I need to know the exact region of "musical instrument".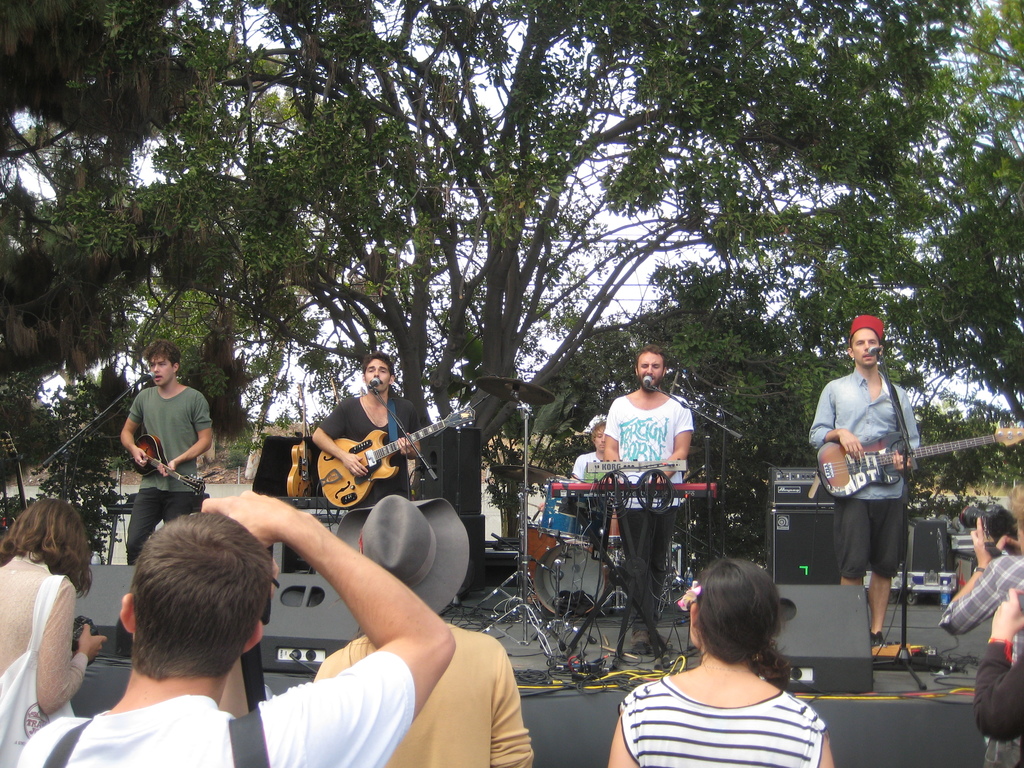
Region: select_region(545, 477, 719, 507).
